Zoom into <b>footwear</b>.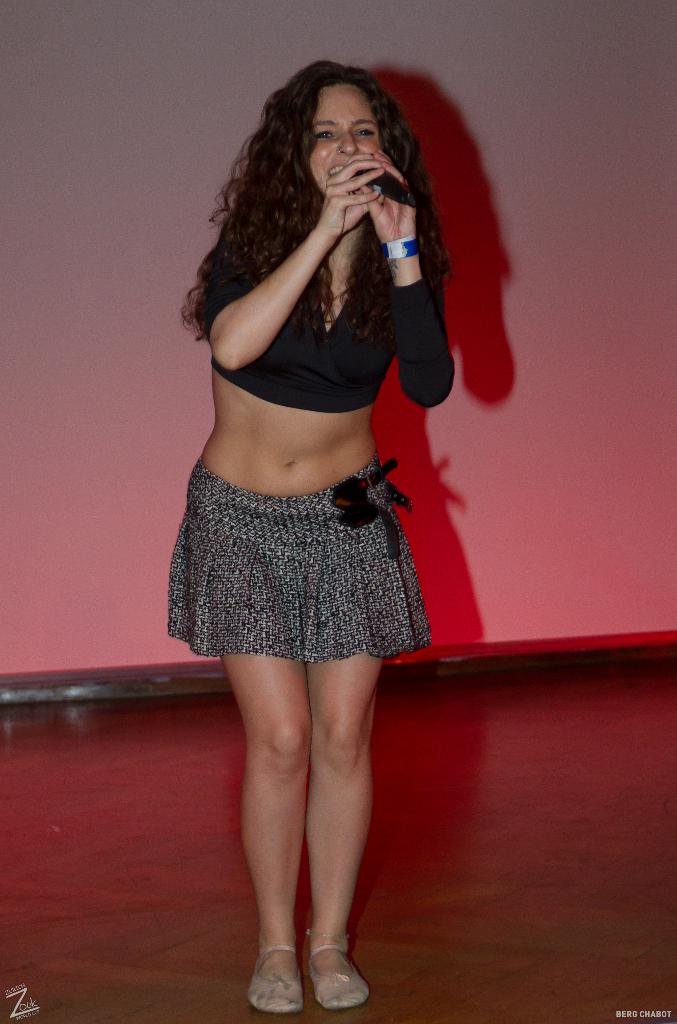
Zoom target: Rect(307, 934, 371, 1005).
